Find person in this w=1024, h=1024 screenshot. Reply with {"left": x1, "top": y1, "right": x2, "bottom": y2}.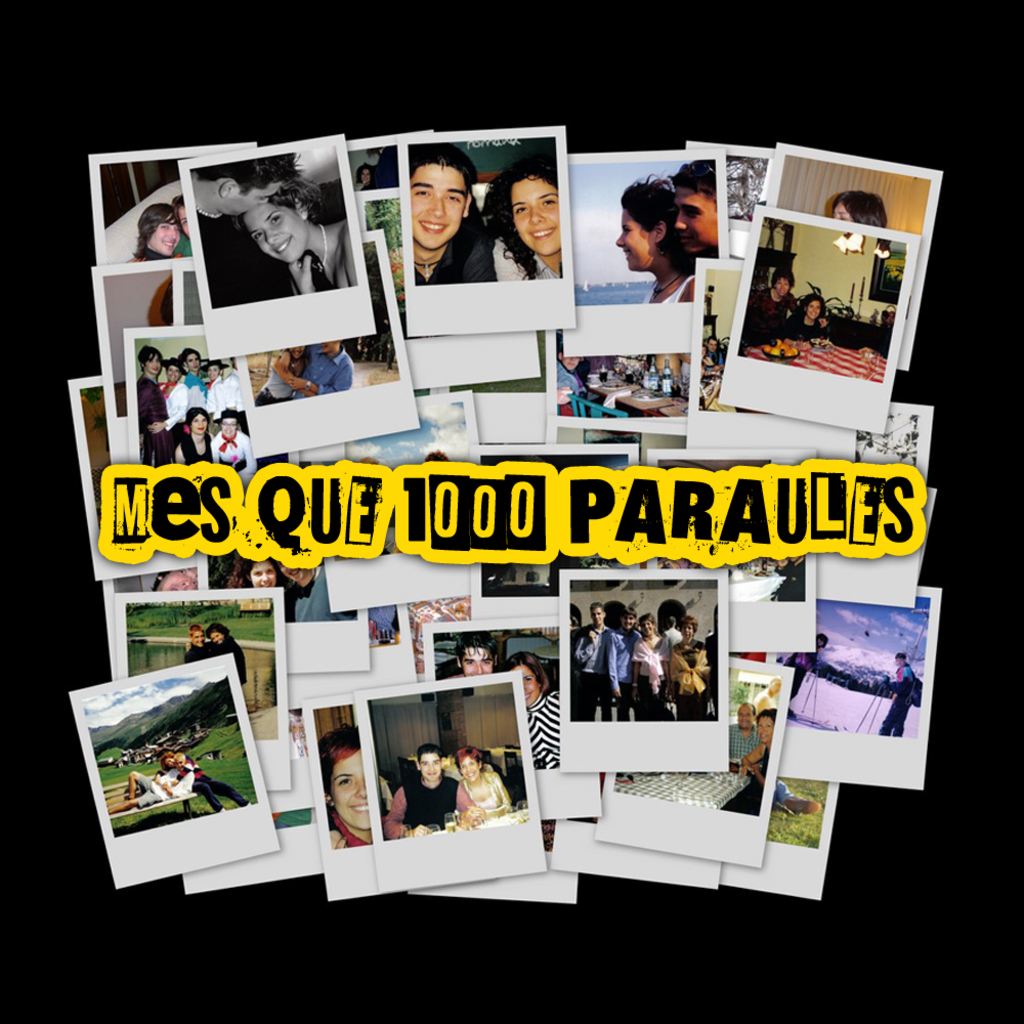
{"left": 781, "top": 633, "right": 825, "bottom": 700}.
